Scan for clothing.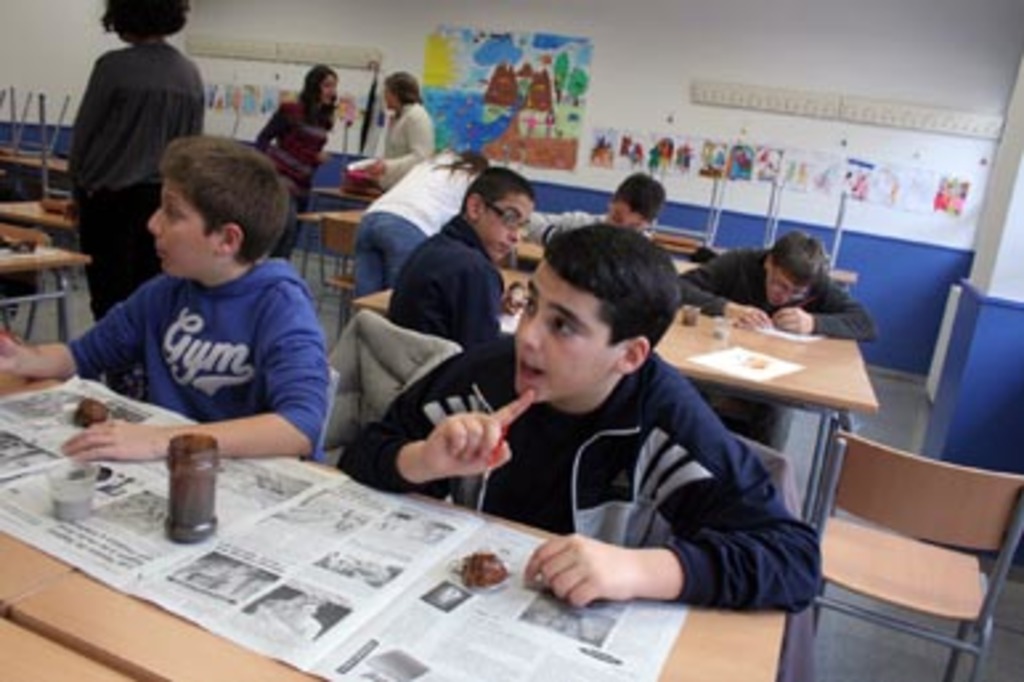
Scan result: 377 98 432 183.
